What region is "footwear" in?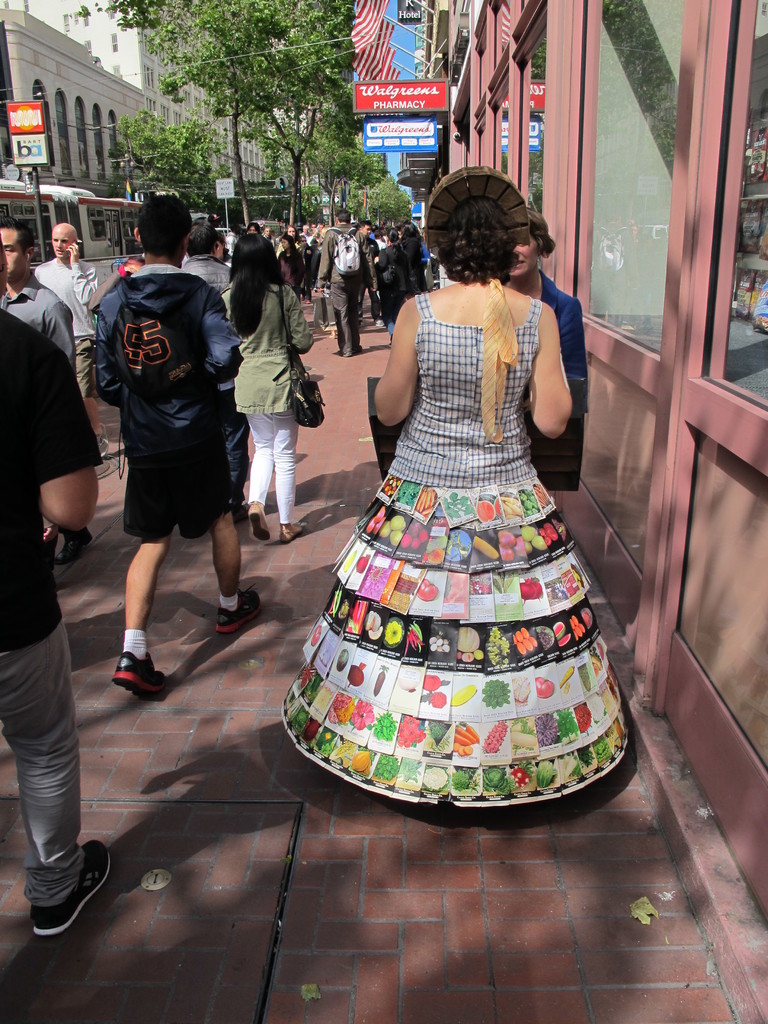
<box>97,437,111,460</box>.
